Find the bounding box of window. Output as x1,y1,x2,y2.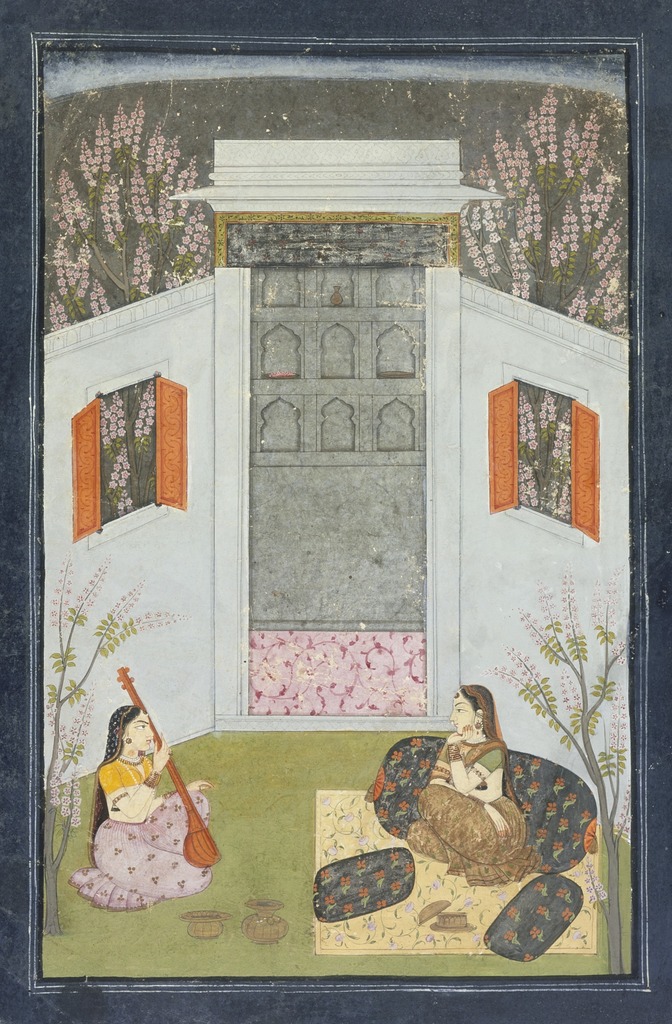
489,351,605,527.
